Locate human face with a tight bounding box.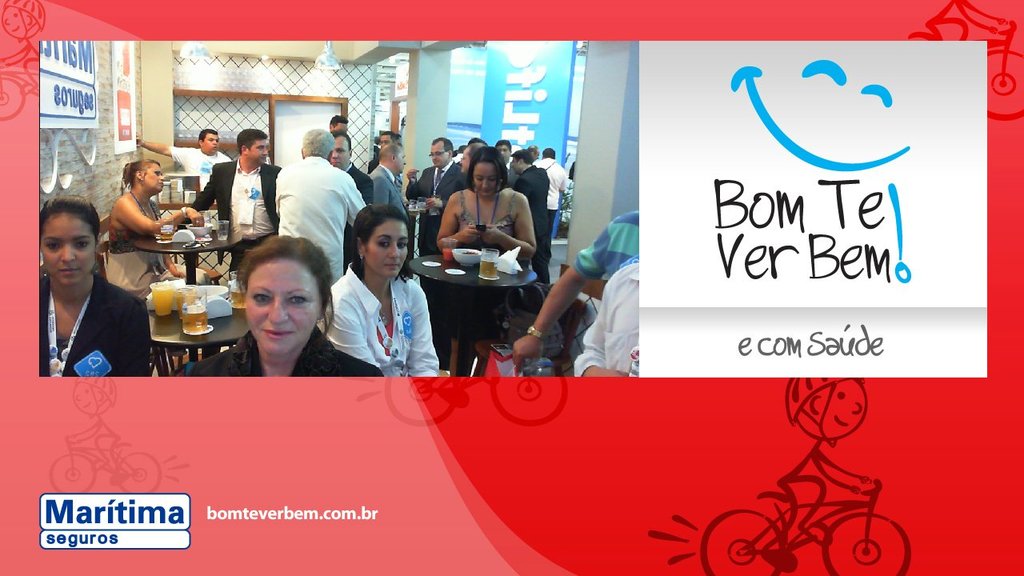
[393, 147, 406, 173].
